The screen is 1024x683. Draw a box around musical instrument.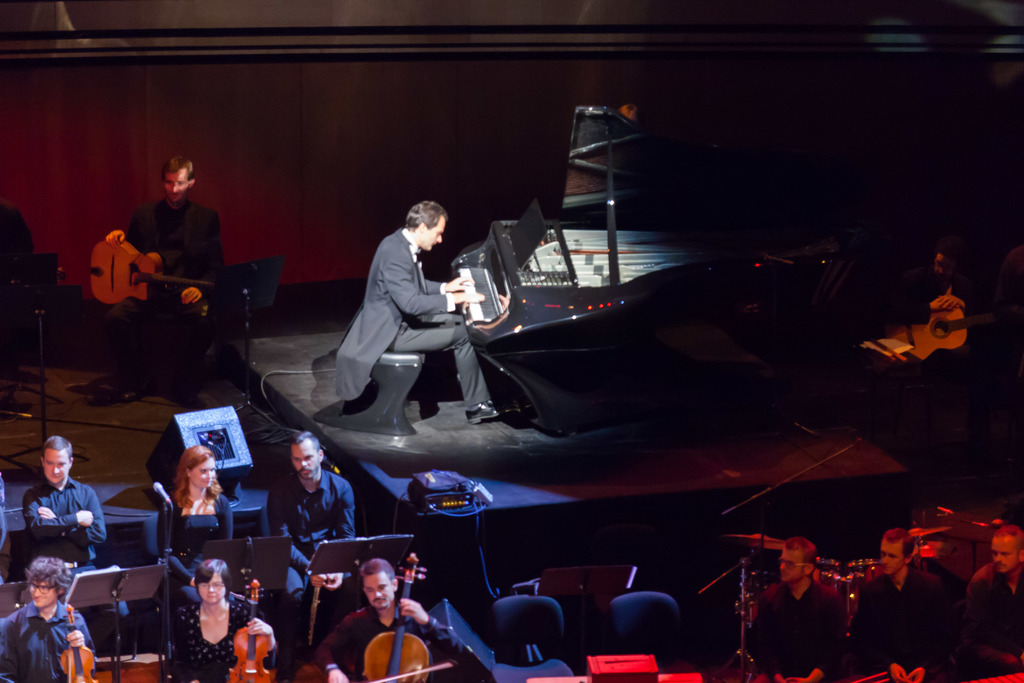
[81,234,229,313].
